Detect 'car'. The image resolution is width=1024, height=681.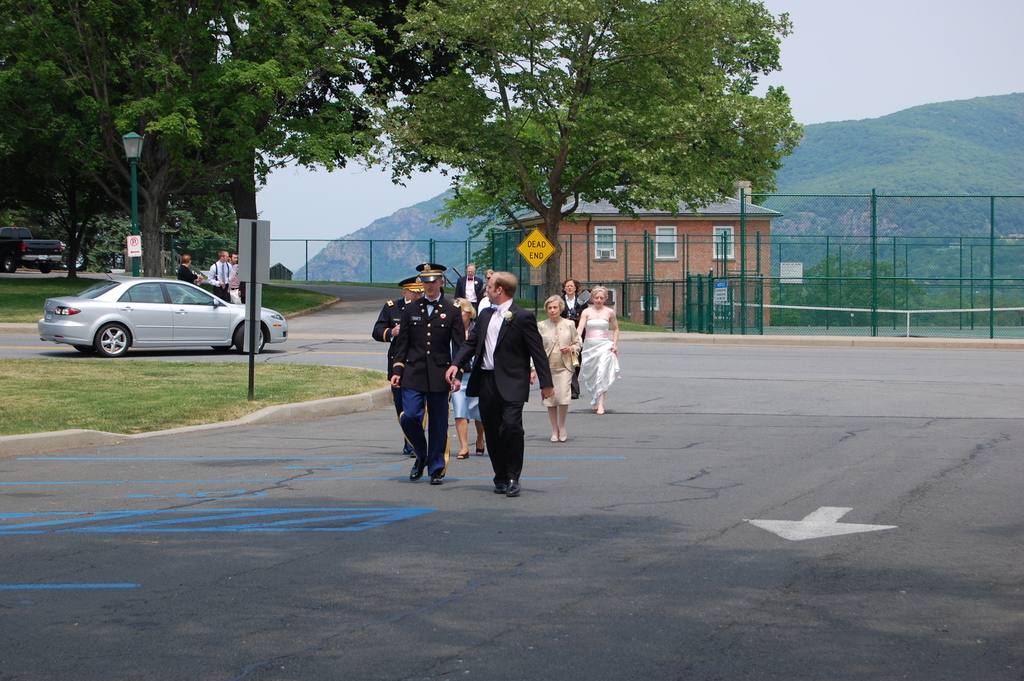
select_region(33, 272, 294, 351).
